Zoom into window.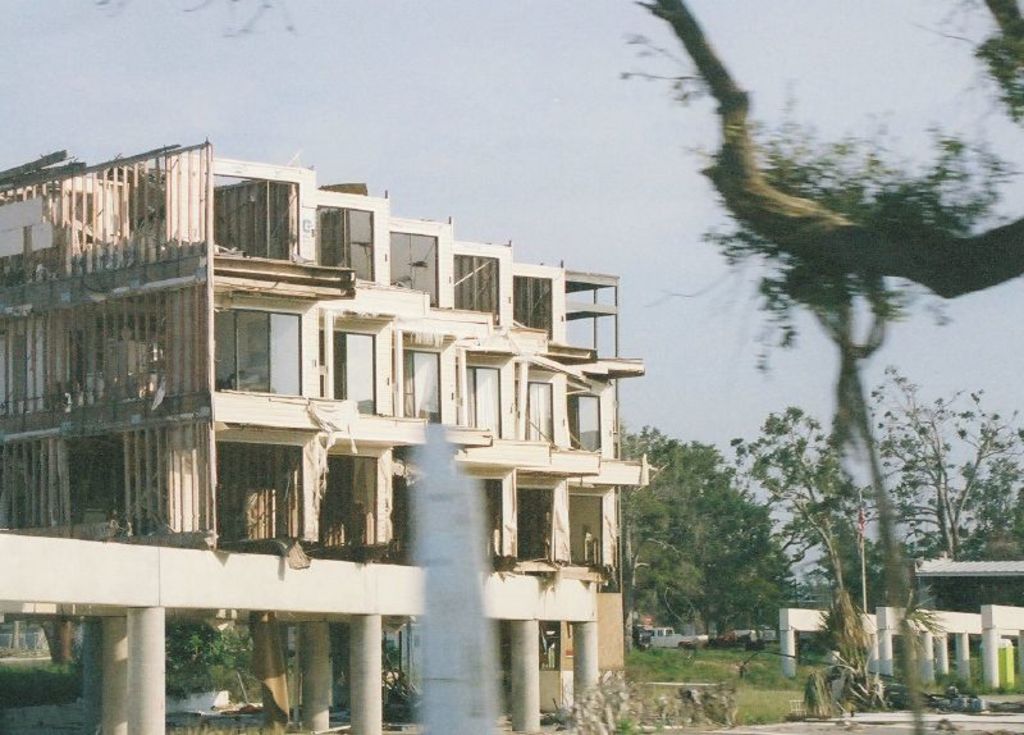
Zoom target: bbox(457, 365, 502, 435).
